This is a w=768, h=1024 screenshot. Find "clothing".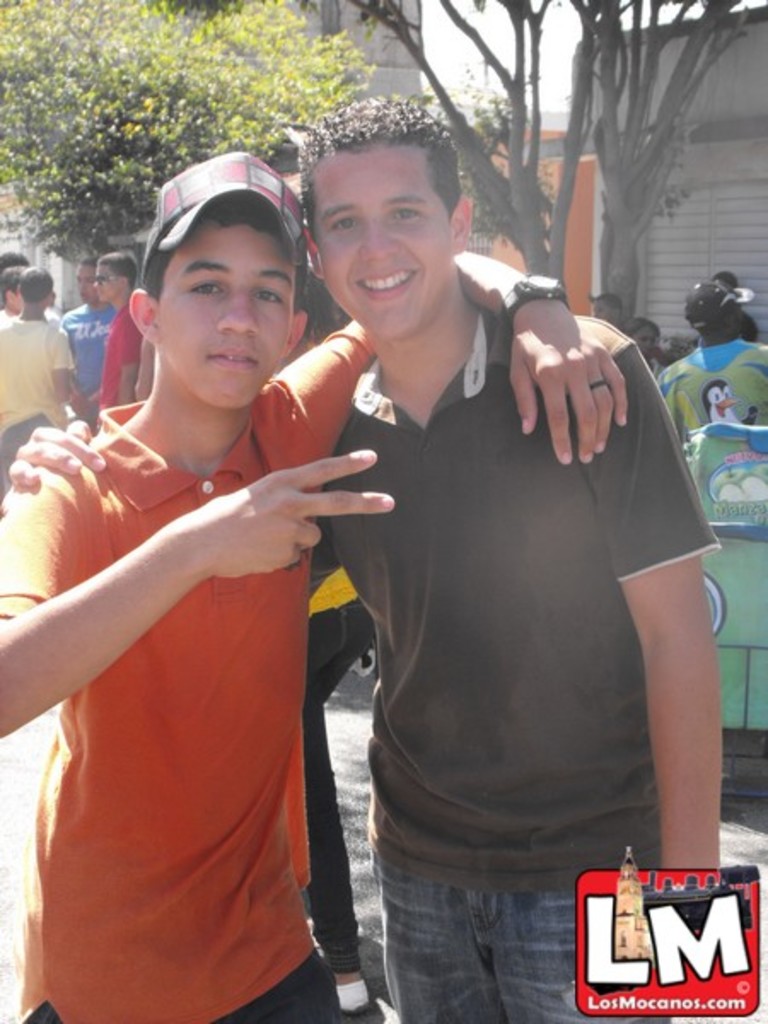
Bounding box: bbox(659, 340, 766, 729).
